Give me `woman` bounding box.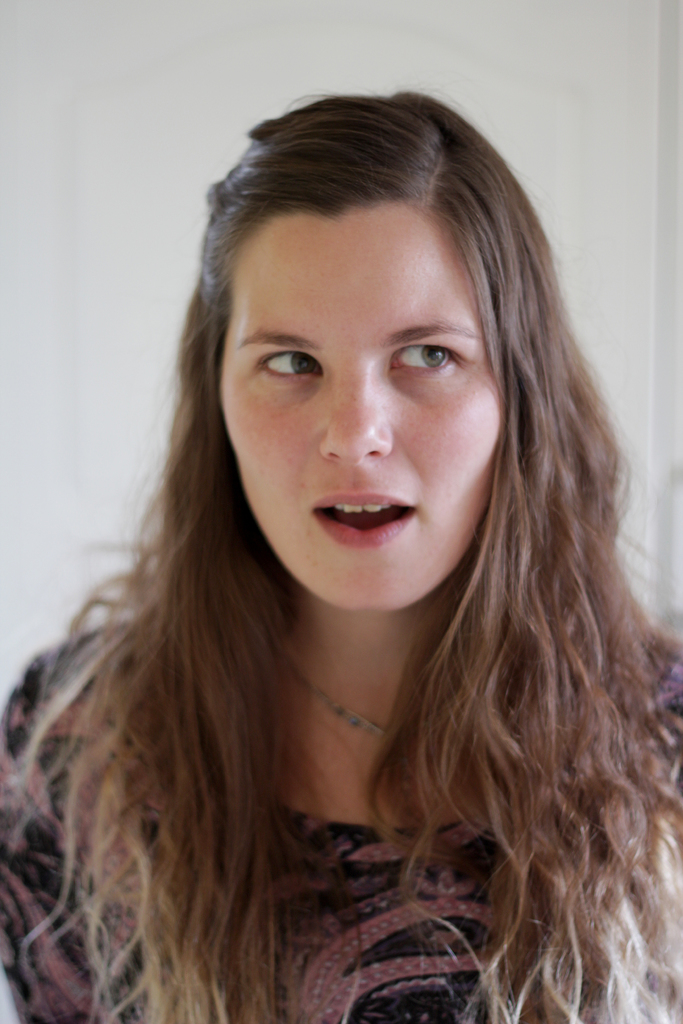
l=27, t=112, r=671, b=1011.
